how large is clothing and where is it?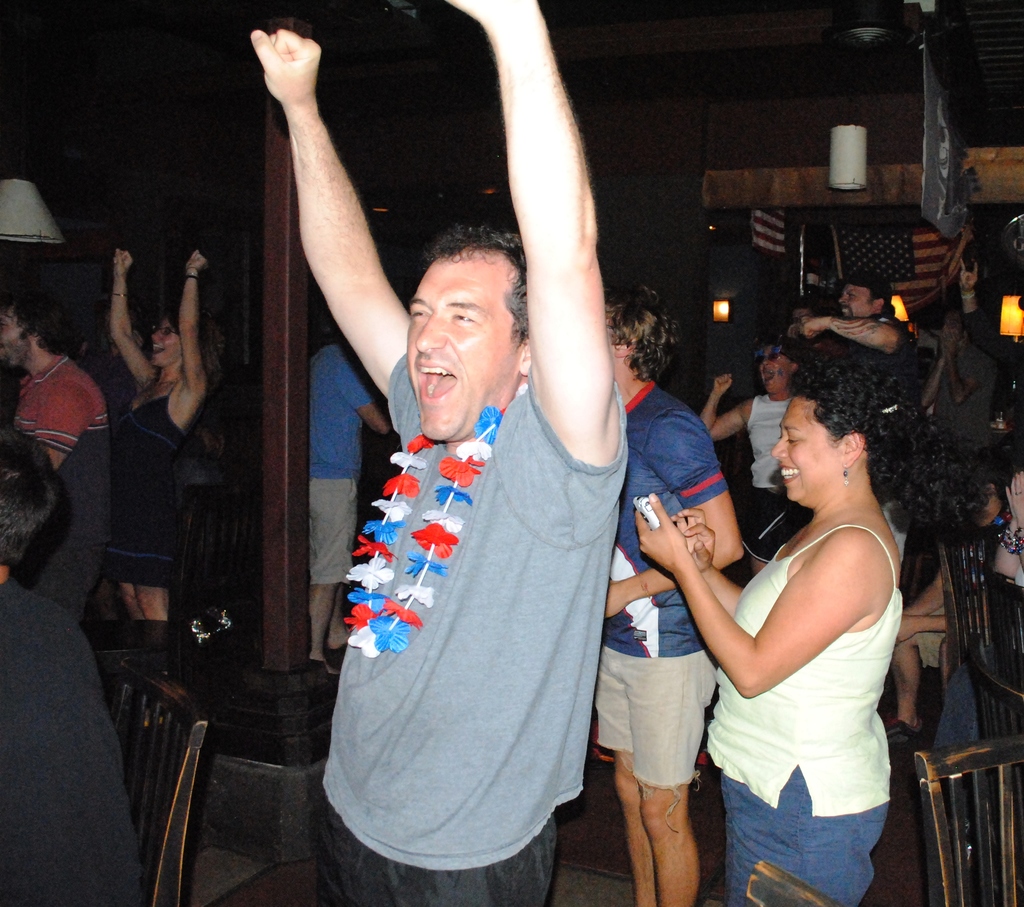
Bounding box: (925, 570, 1023, 906).
